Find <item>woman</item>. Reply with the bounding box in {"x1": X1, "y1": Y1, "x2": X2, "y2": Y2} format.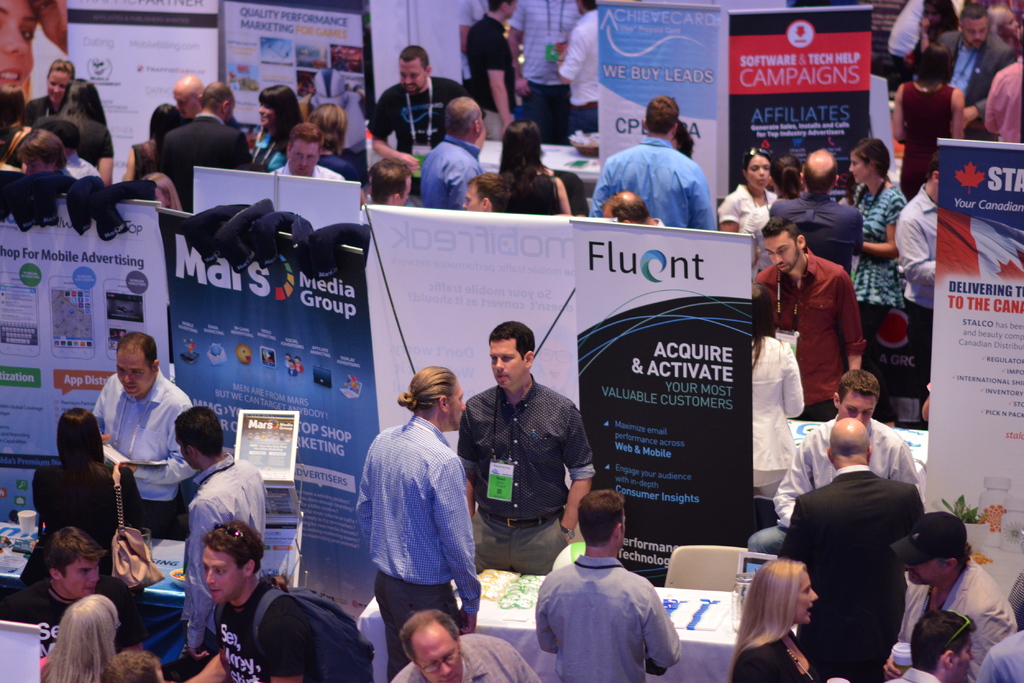
{"x1": 847, "y1": 141, "x2": 908, "y2": 315}.
